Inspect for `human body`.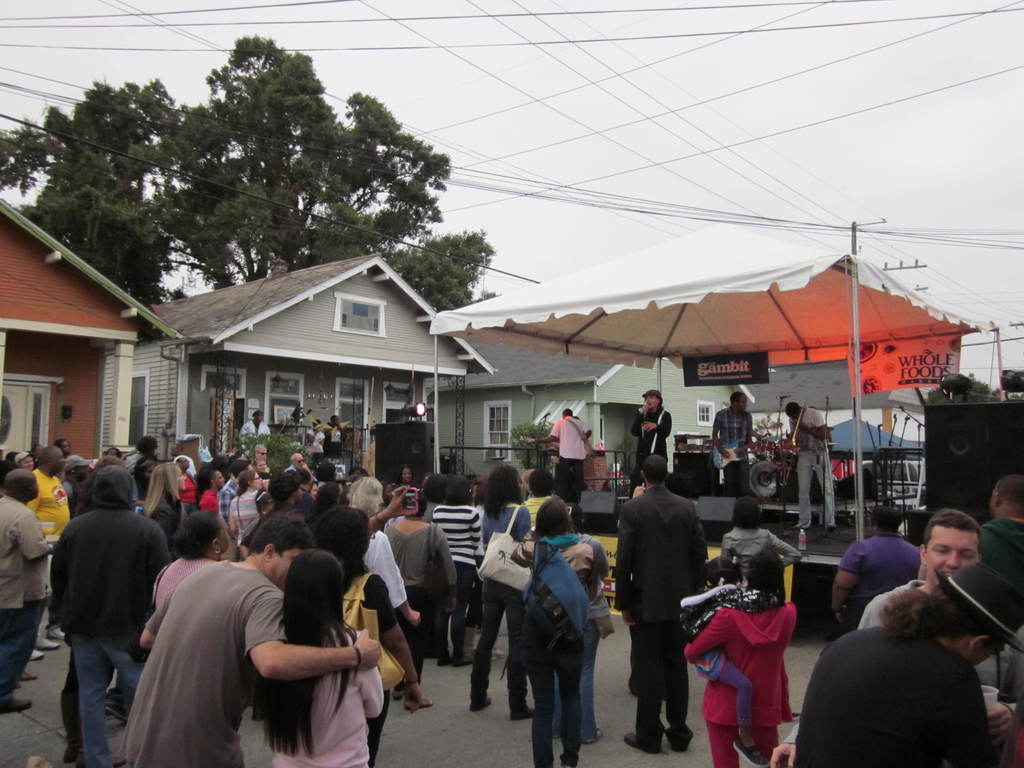
Inspection: 241 410 271 438.
